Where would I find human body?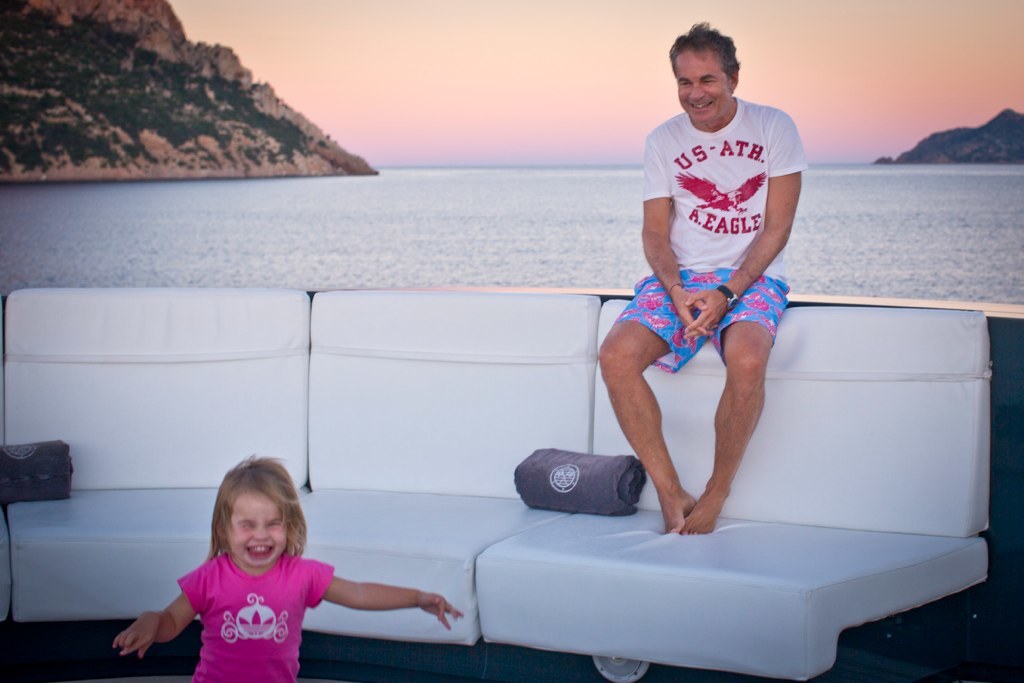
At {"x1": 112, "y1": 455, "x2": 461, "y2": 682}.
